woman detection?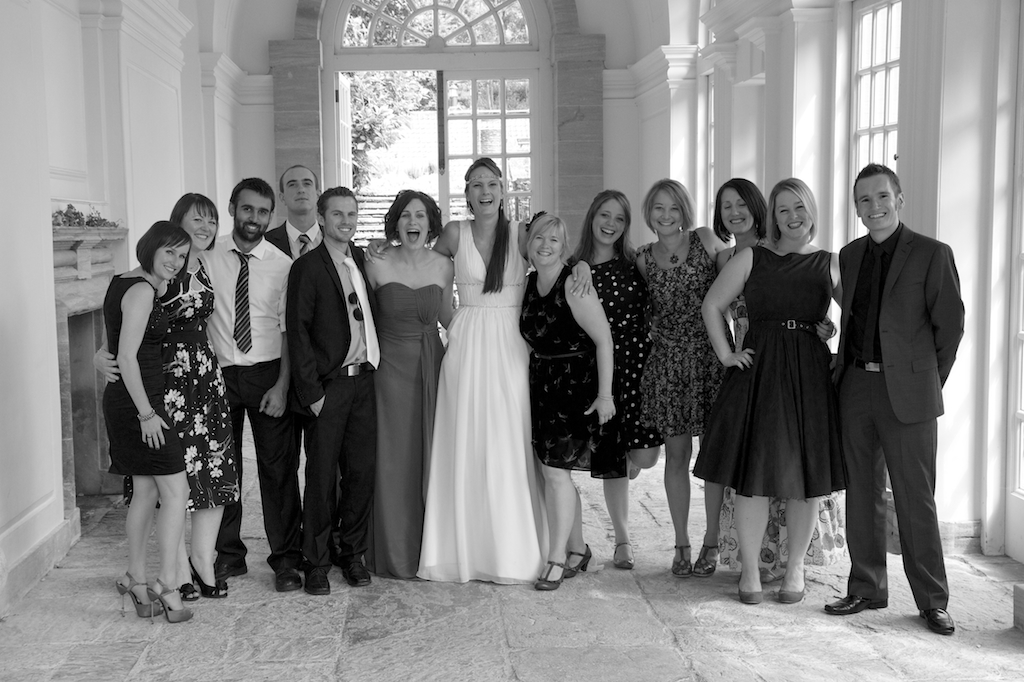
select_region(631, 177, 727, 576)
